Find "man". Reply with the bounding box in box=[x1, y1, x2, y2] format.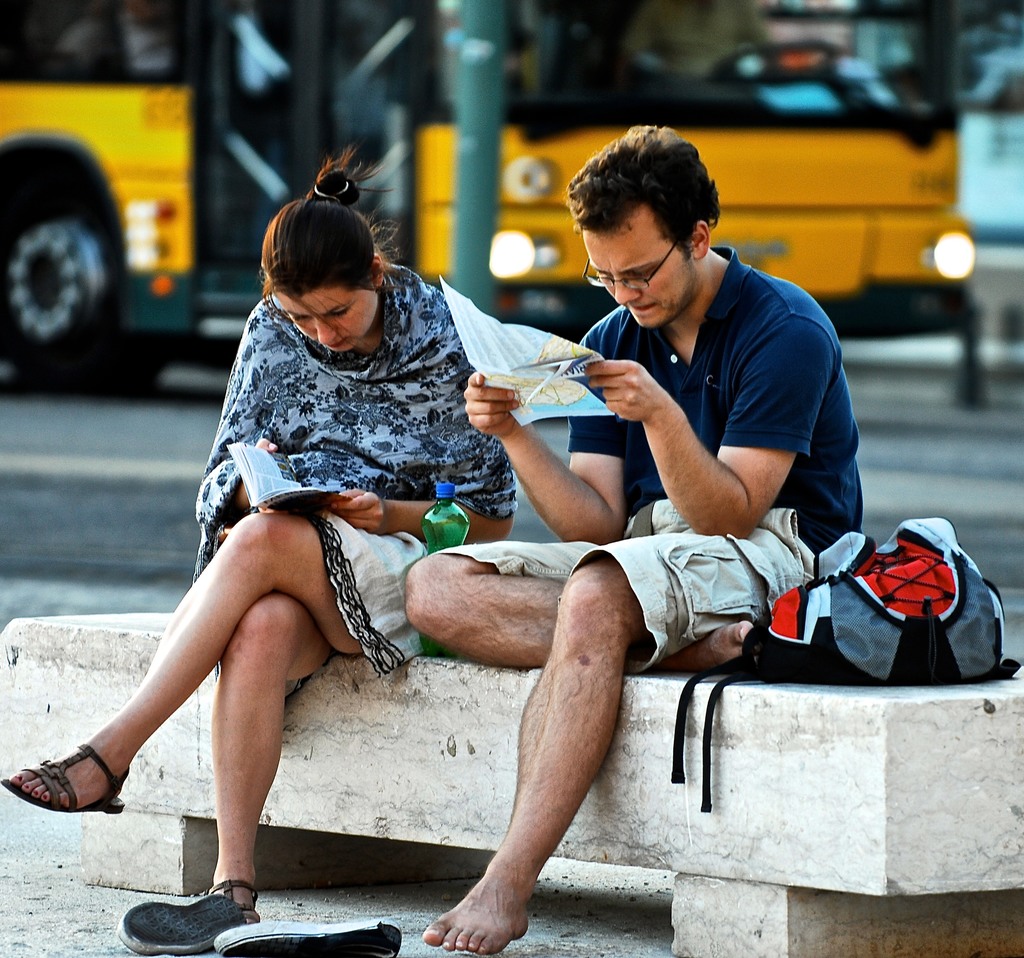
box=[400, 120, 861, 955].
